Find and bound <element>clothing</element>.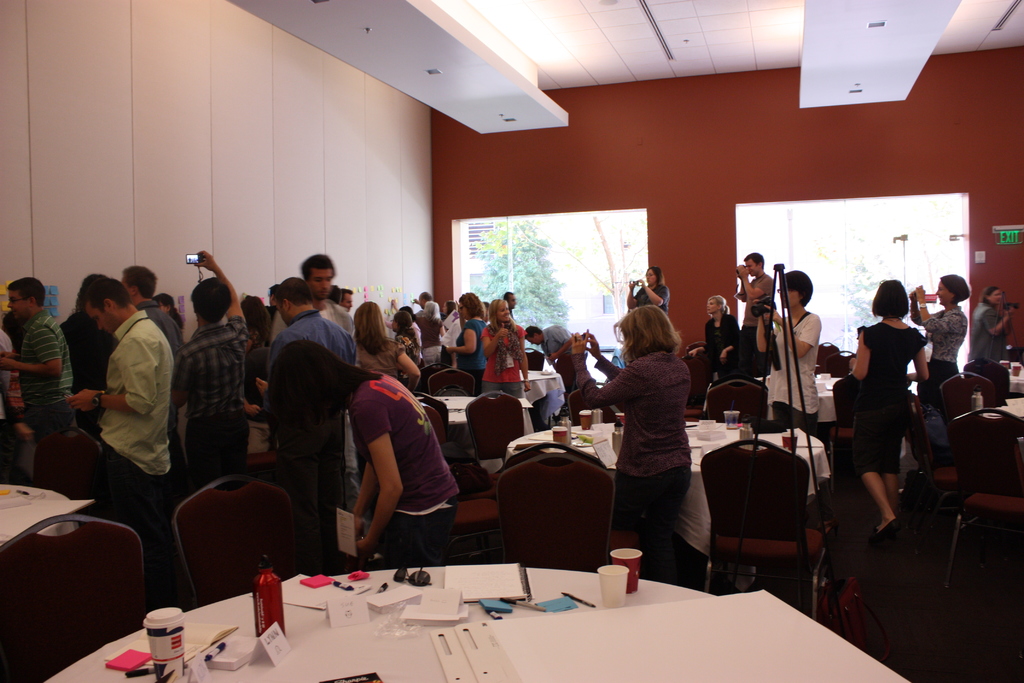
Bound: (x1=346, y1=365, x2=462, y2=572).
